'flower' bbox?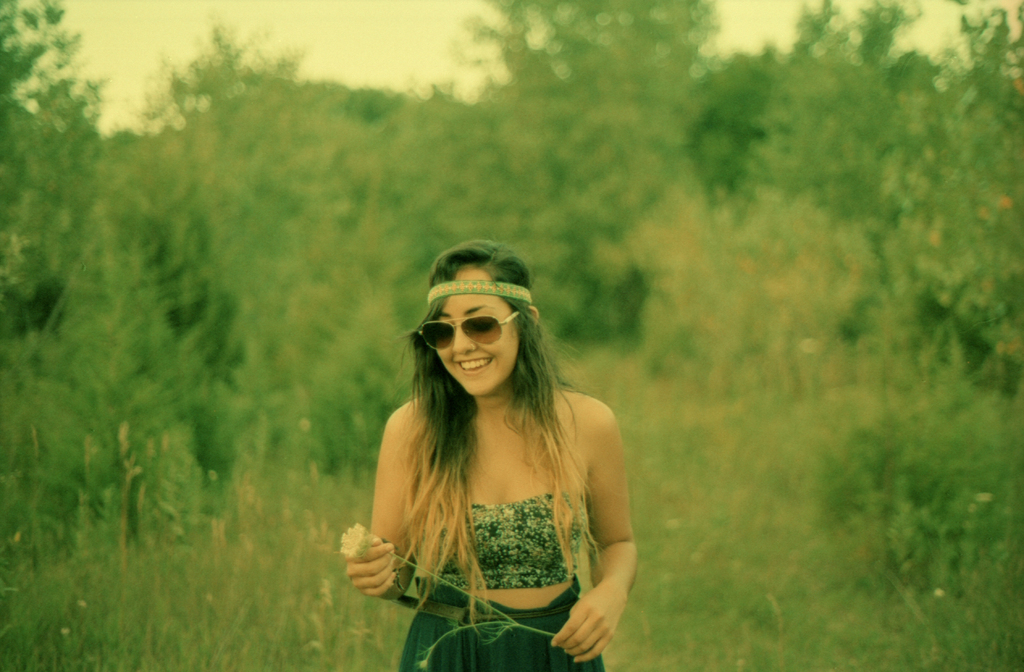
bbox=(334, 523, 364, 559)
